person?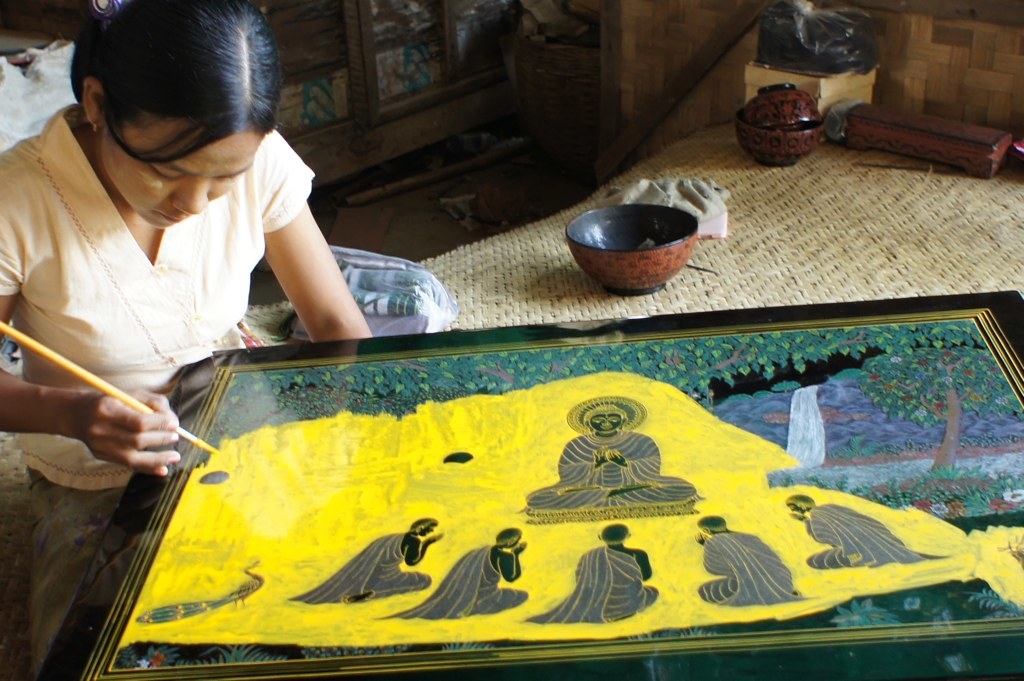
bbox=[0, 0, 377, 680]
